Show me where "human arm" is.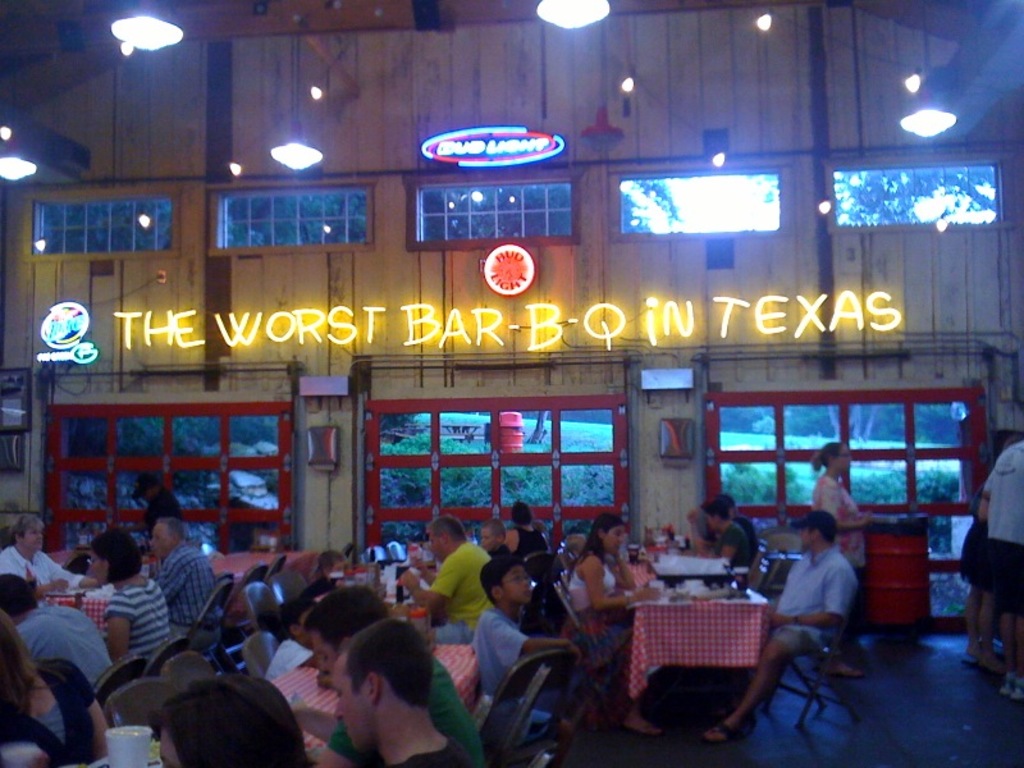
"human arm" is at (611, 549, 636, 590).
